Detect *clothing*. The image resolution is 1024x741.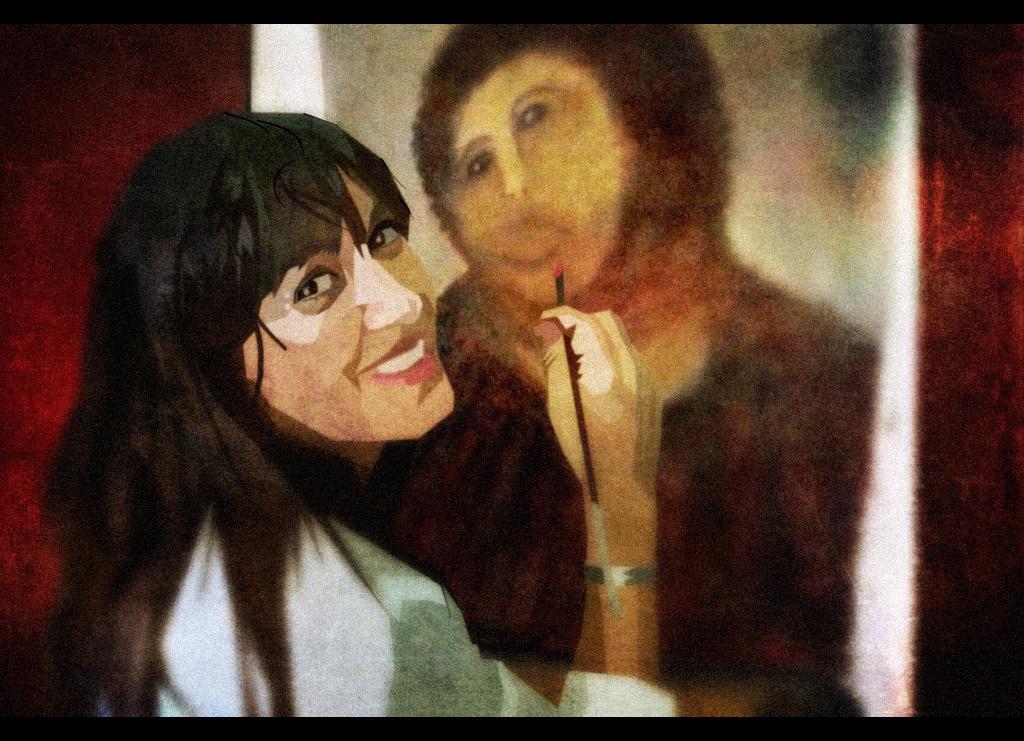
100/497/681/716.
